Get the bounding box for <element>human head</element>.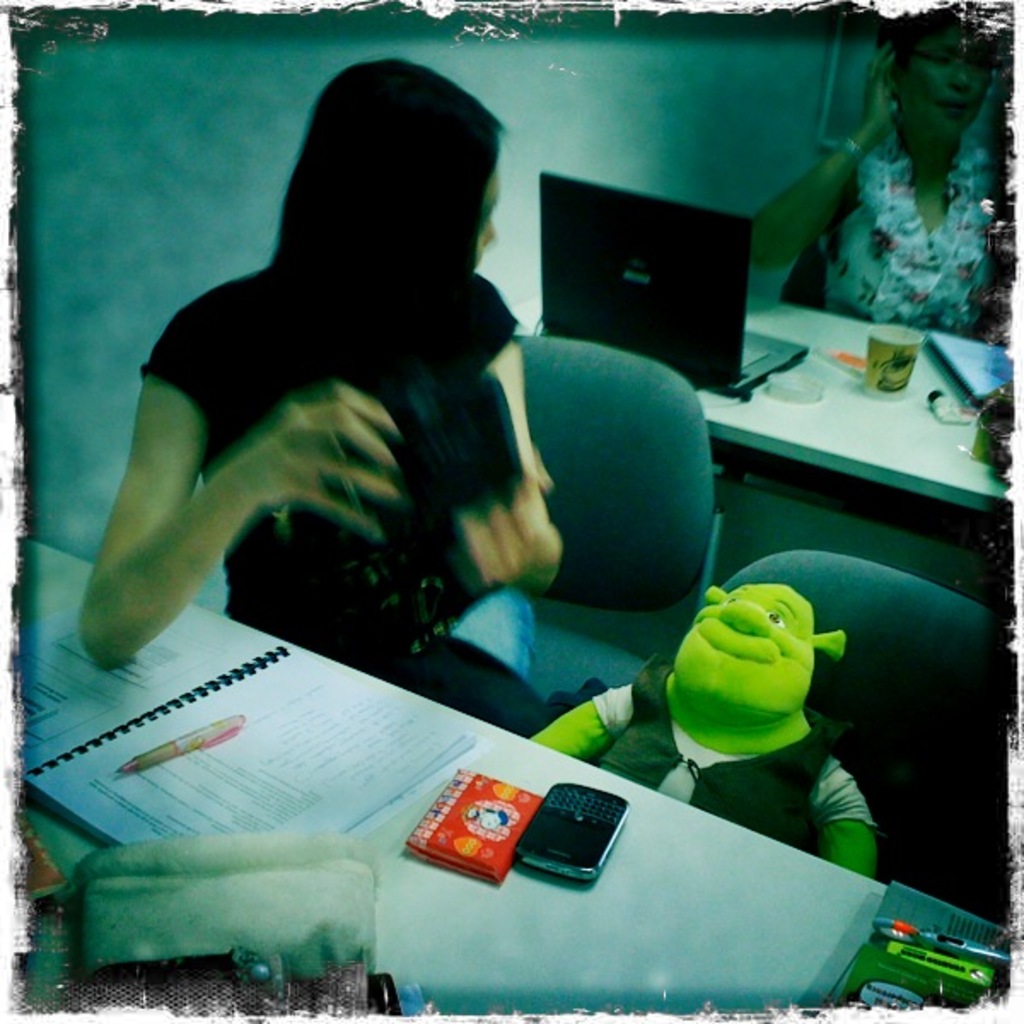
BBox(876, 0, 990, 147).
